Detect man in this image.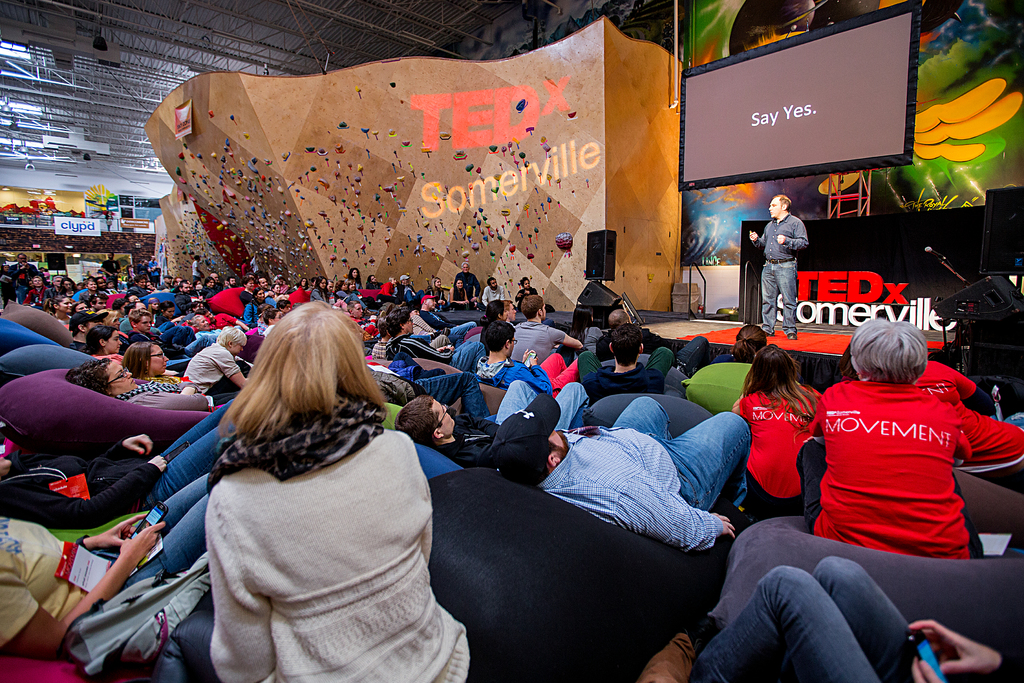
Detection: <bbox>399, 377, 592, 470</bbox>.
